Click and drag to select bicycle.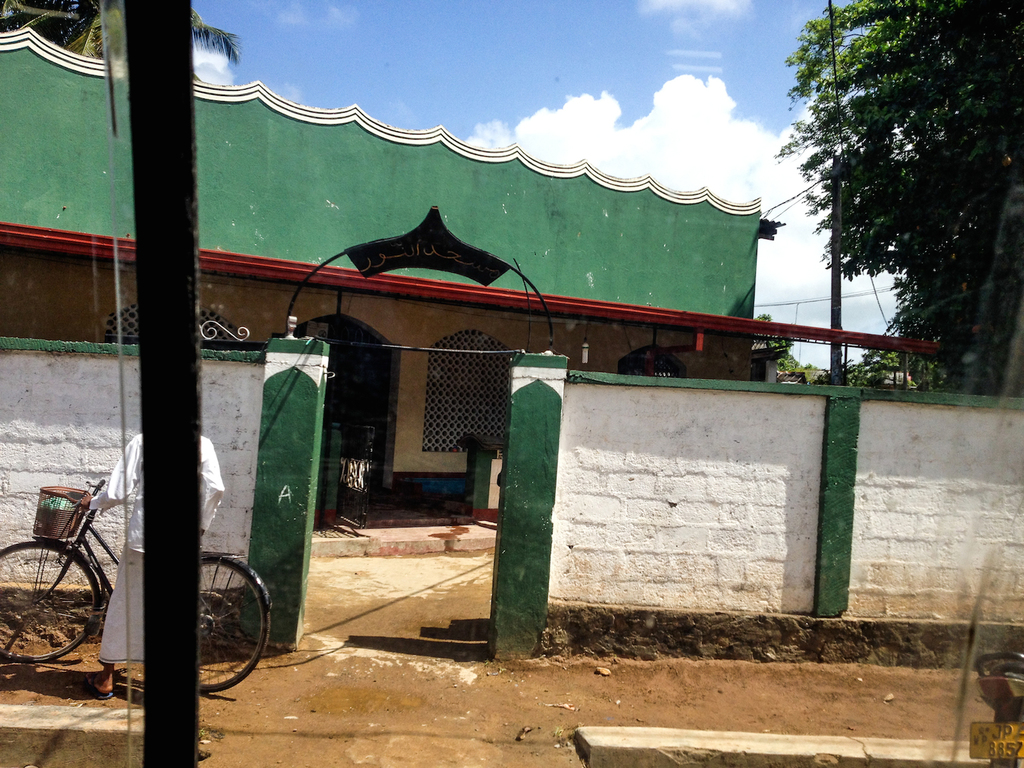
Selection: bbox=[0, 474, 270, 698].
